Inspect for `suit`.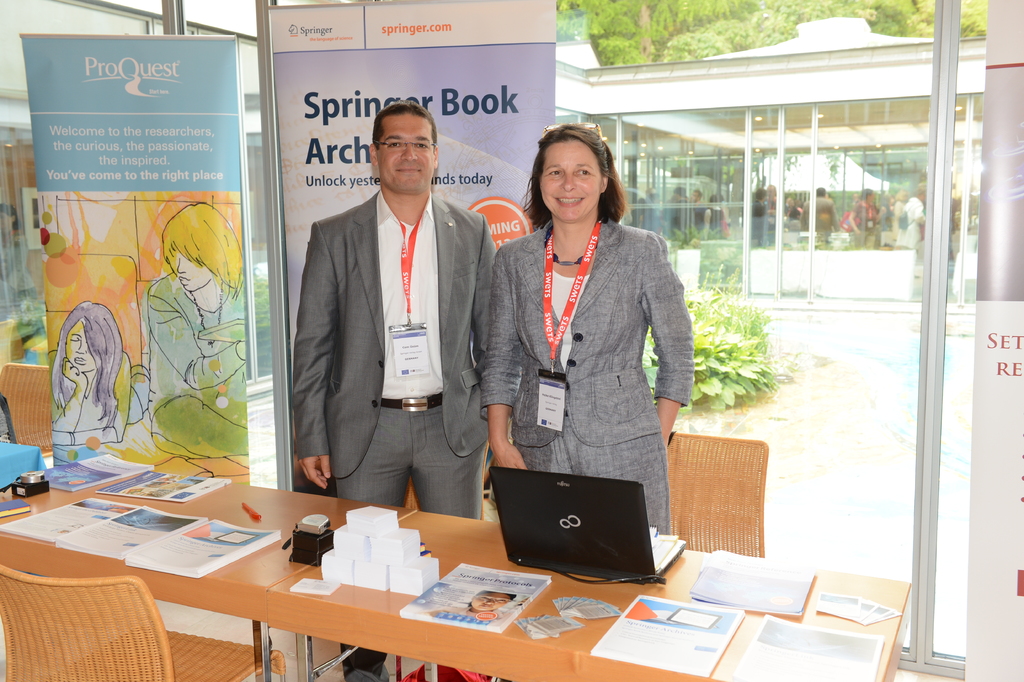
Inspection: l=294, t=119, r=494, b=530.
